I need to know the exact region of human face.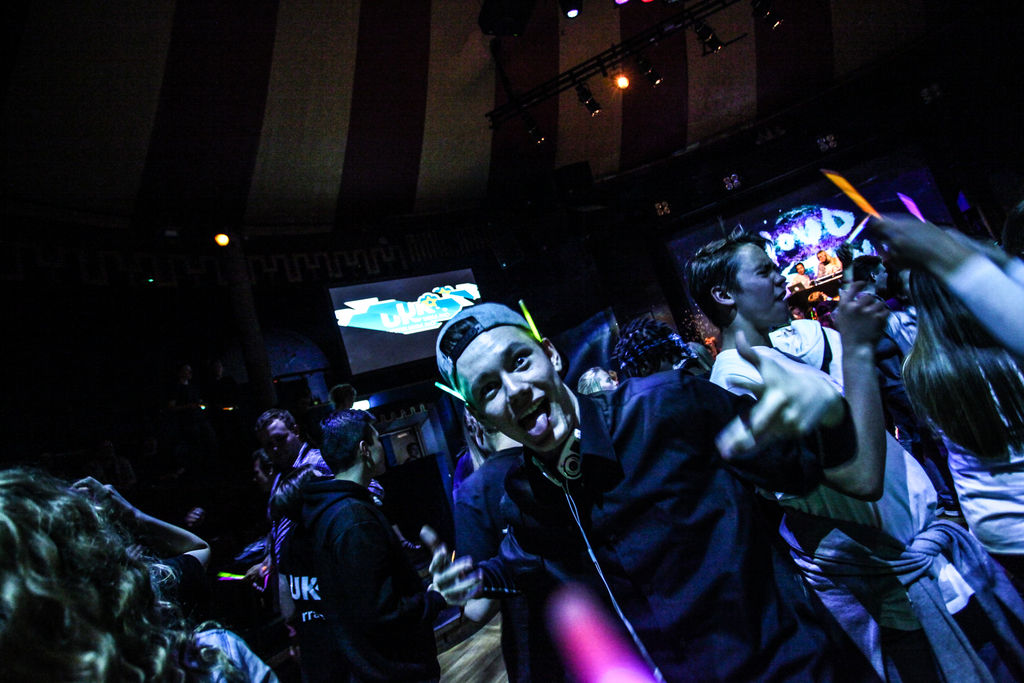
Region: Rect(875, 264, 890, 284).
